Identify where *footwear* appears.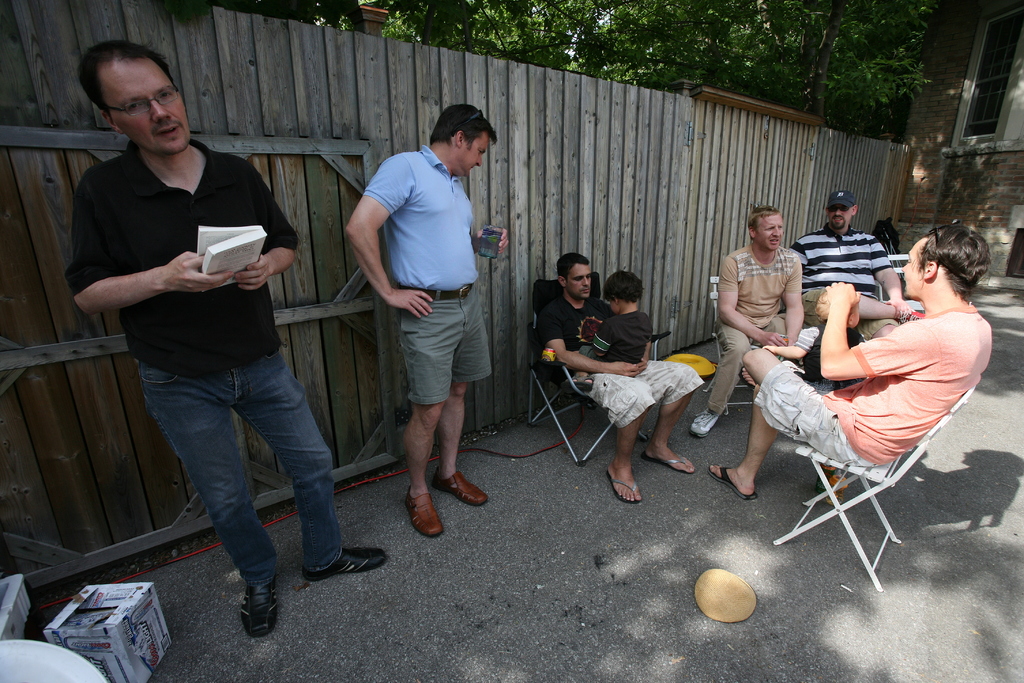
Appears at 644,451,692,477.
